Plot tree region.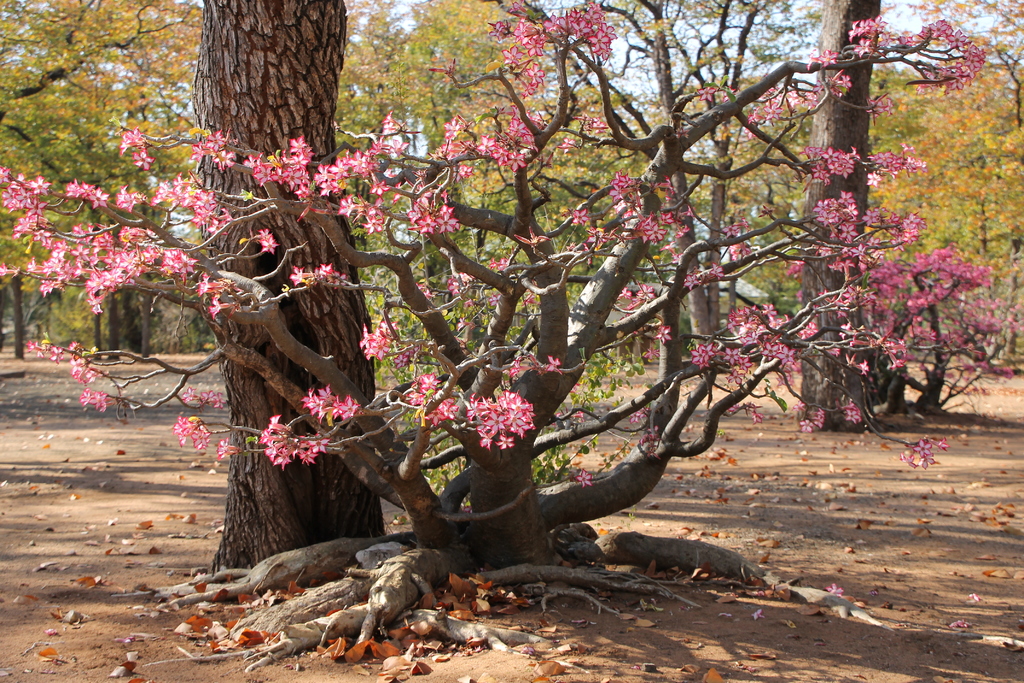
Plotted at left=0, top=0, right=199, bottom=252.
